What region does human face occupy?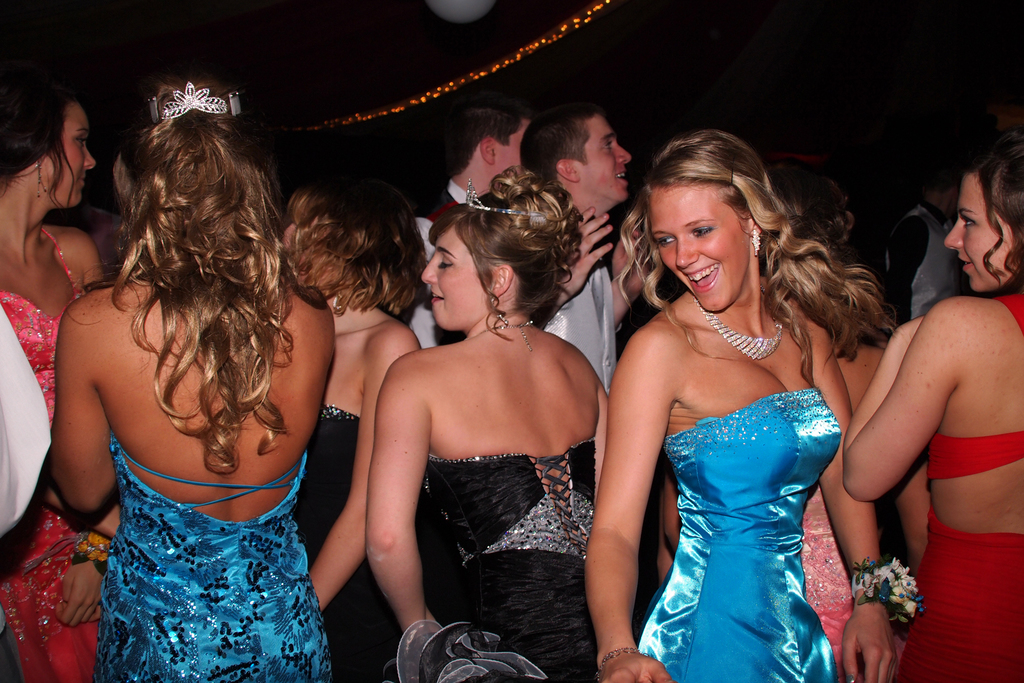
[left=577, top=118, right=630, bottom=203].
